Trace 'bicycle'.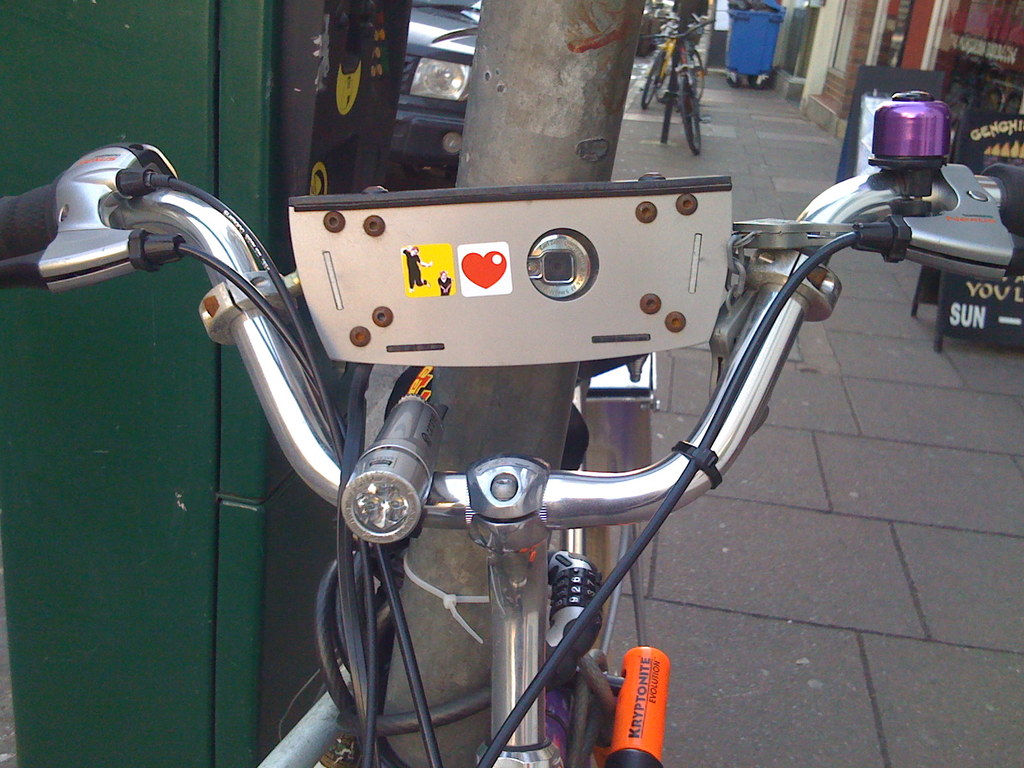
Traced to 639 13 696 111.
